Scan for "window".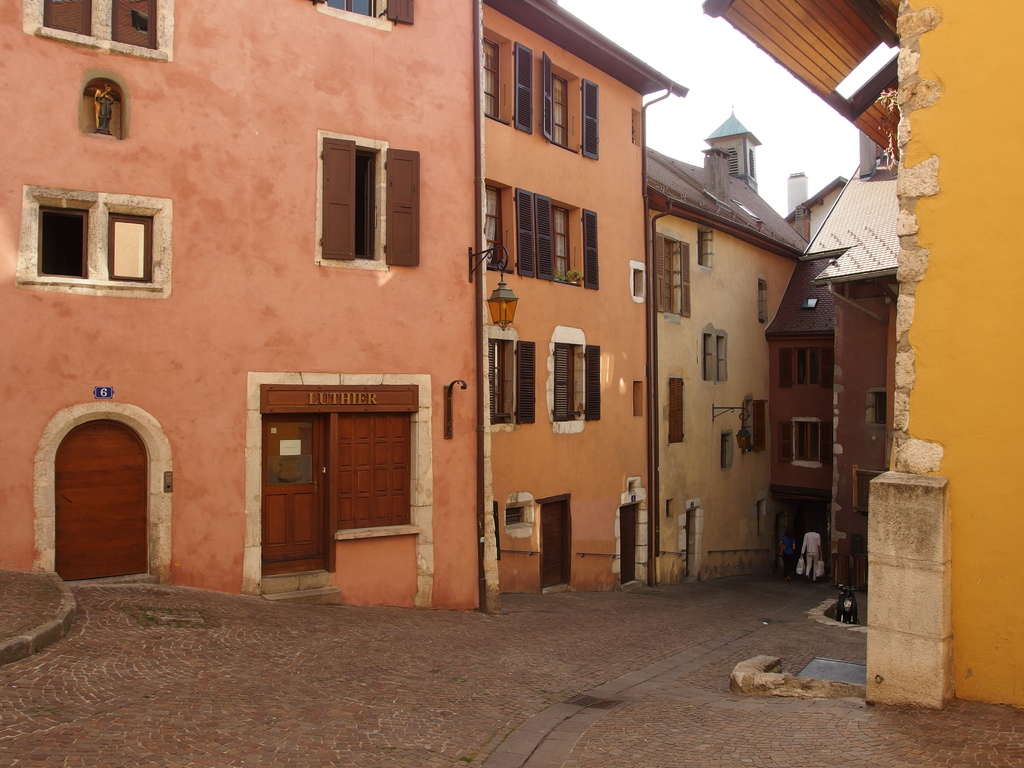
Scan result: bbox=(310, 0, 413, 35).
